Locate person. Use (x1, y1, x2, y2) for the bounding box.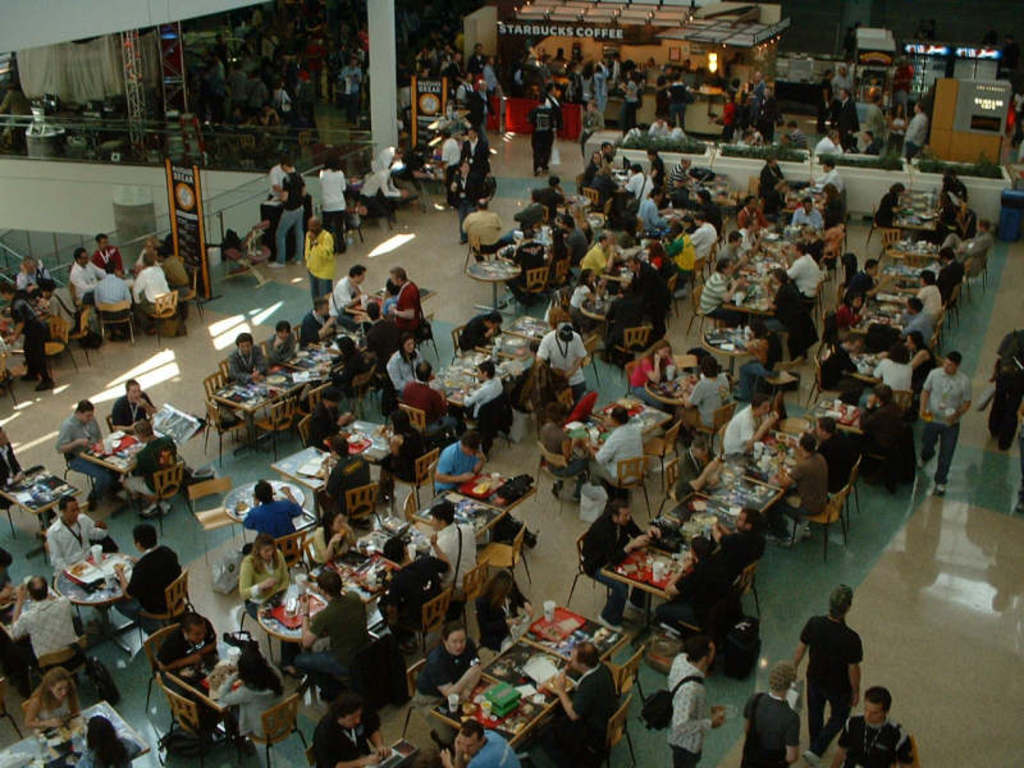
(239, 526, 298, 628).
